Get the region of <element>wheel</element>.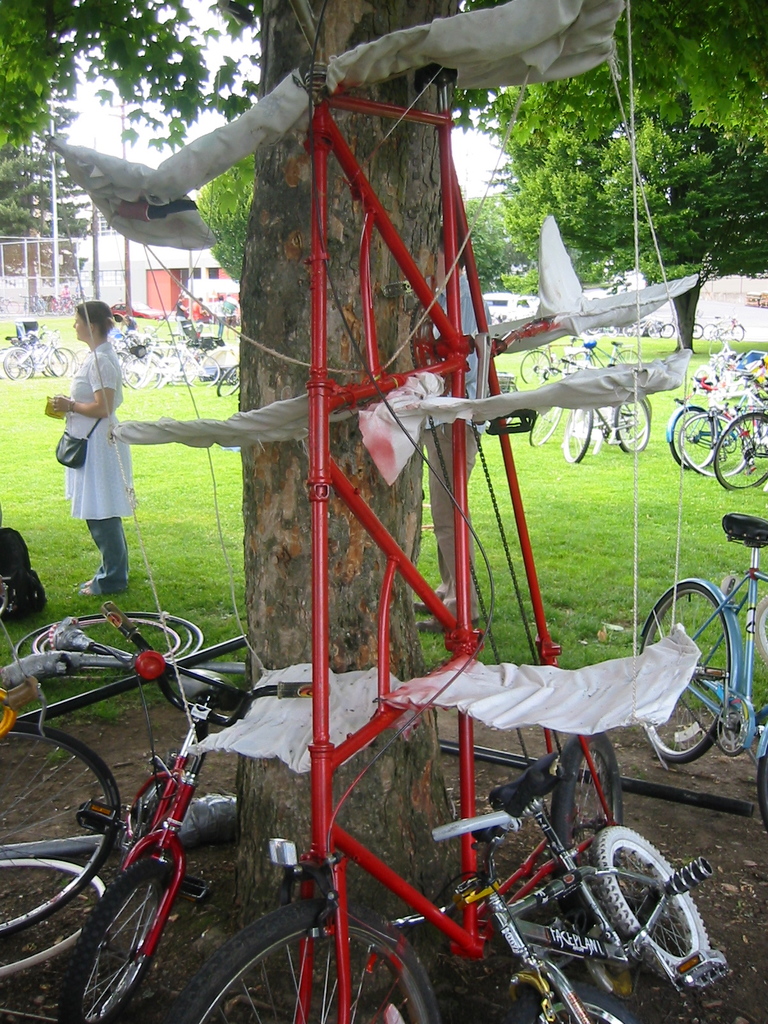
{"left": 634, "top": 579, "right": 741, "bottom": 765}.
